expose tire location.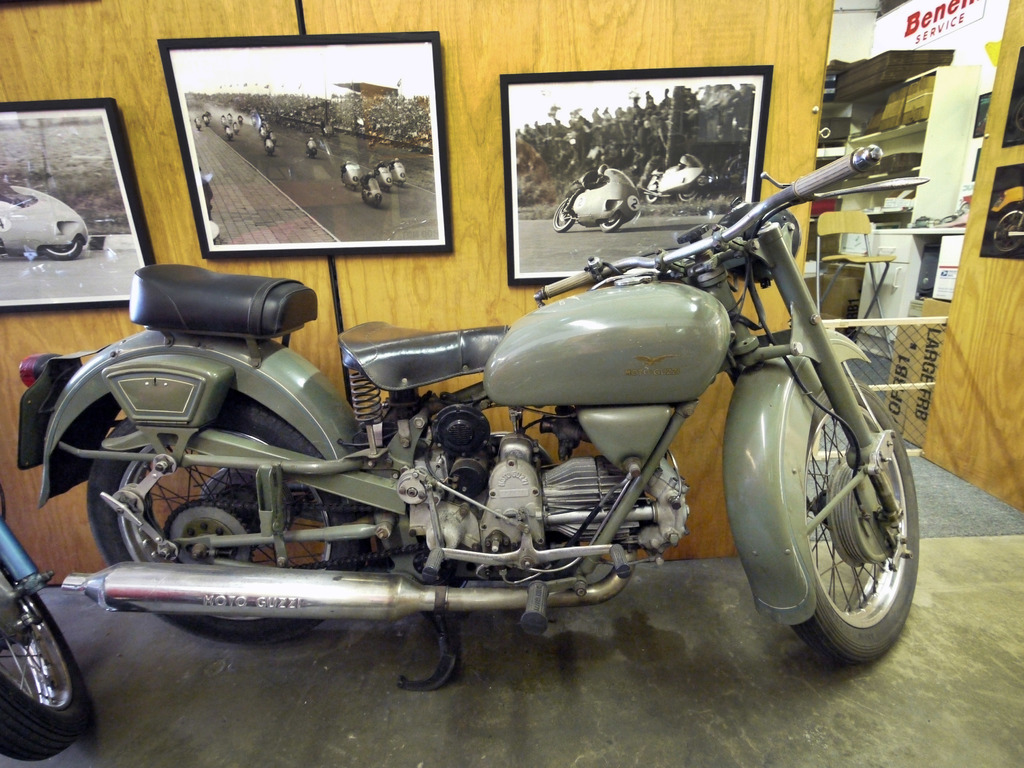
Exposed at [left=645, top=179, right=659, bottom=202].
